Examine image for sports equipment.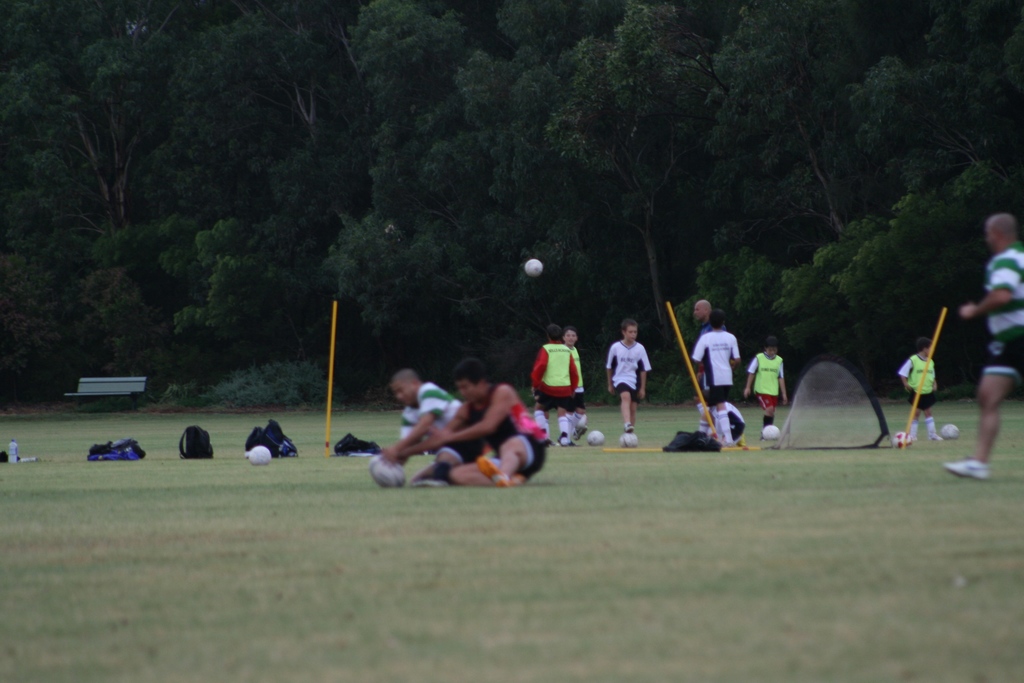
Examination result: BBox(886, 431, 915, 450).
